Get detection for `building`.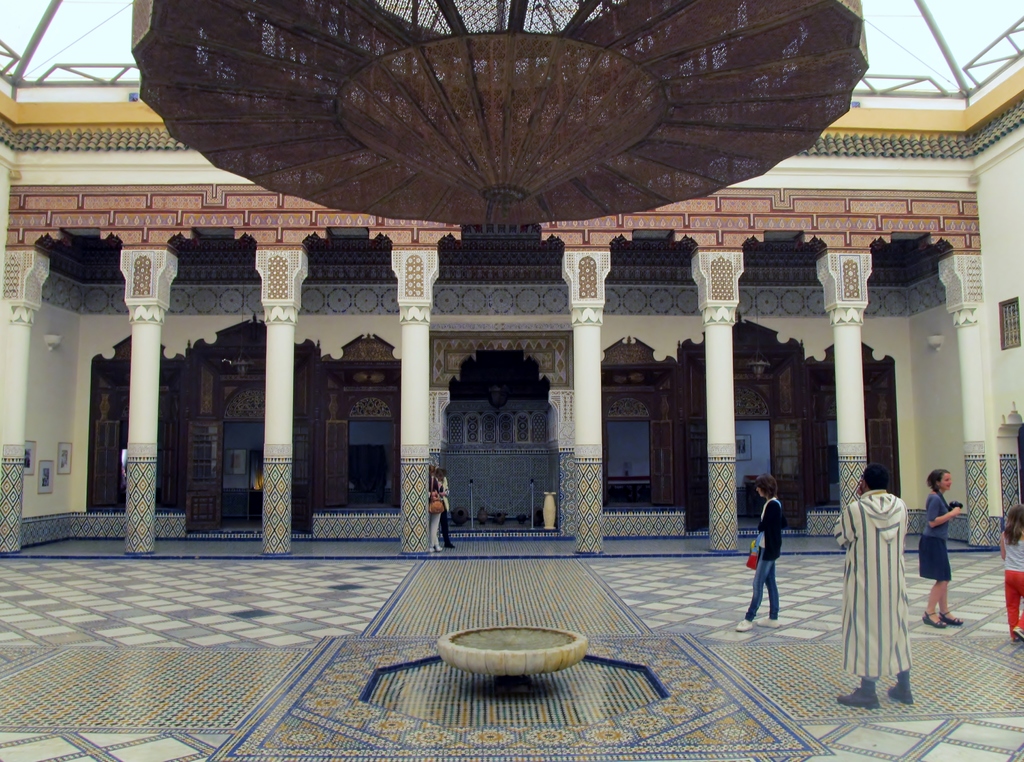
Detection: (0,0,1022,759).
